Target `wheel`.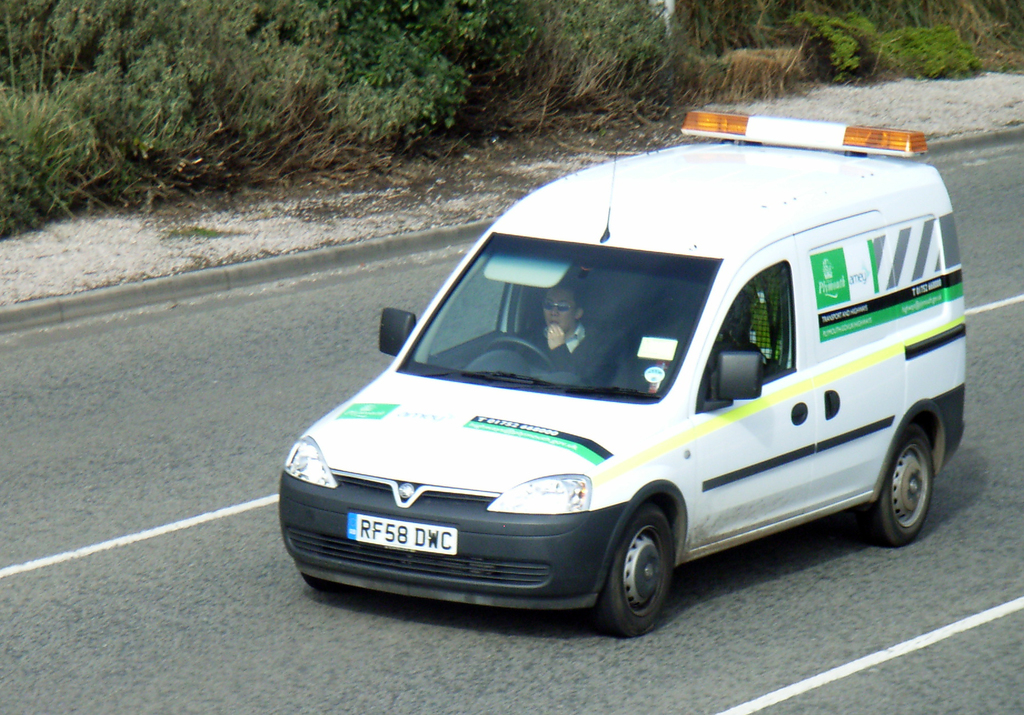
Target region: 301:571:346:591.
